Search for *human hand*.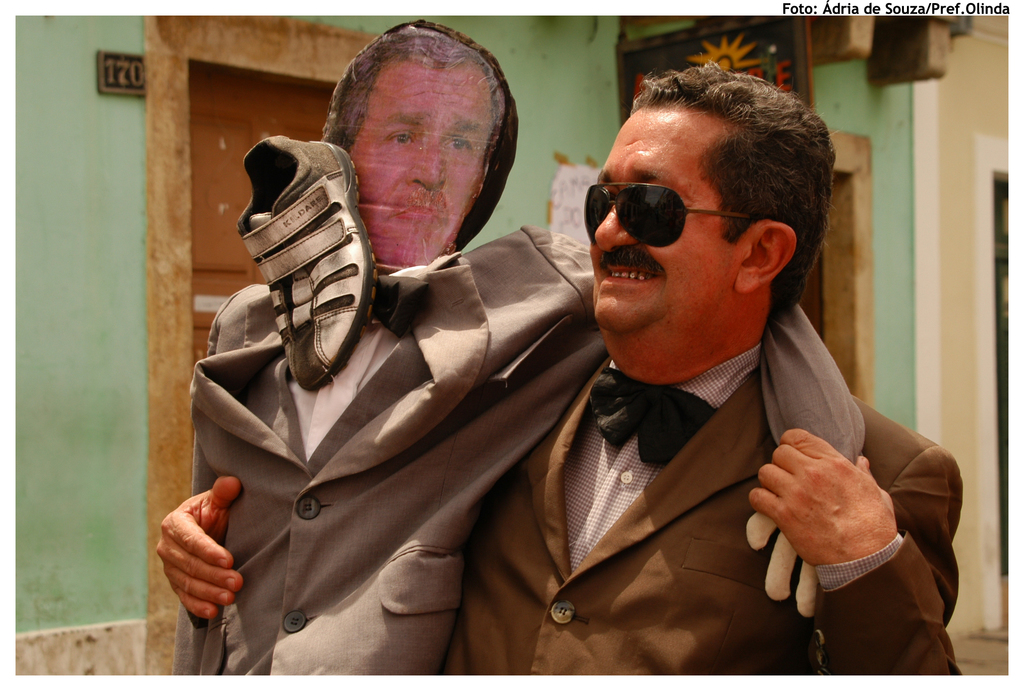
Found at crop(153, 474, 246, 622).
